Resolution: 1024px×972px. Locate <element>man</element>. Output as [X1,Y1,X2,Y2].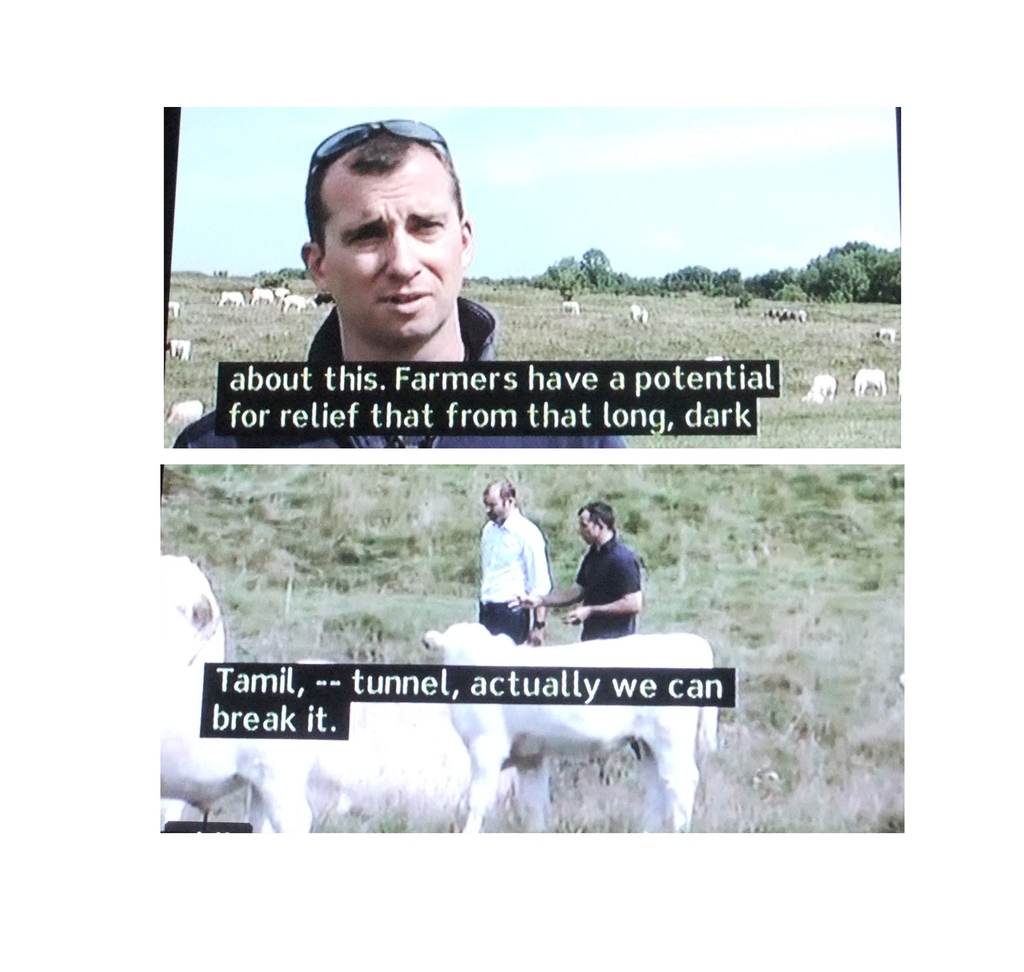
[470,489,565,635].
